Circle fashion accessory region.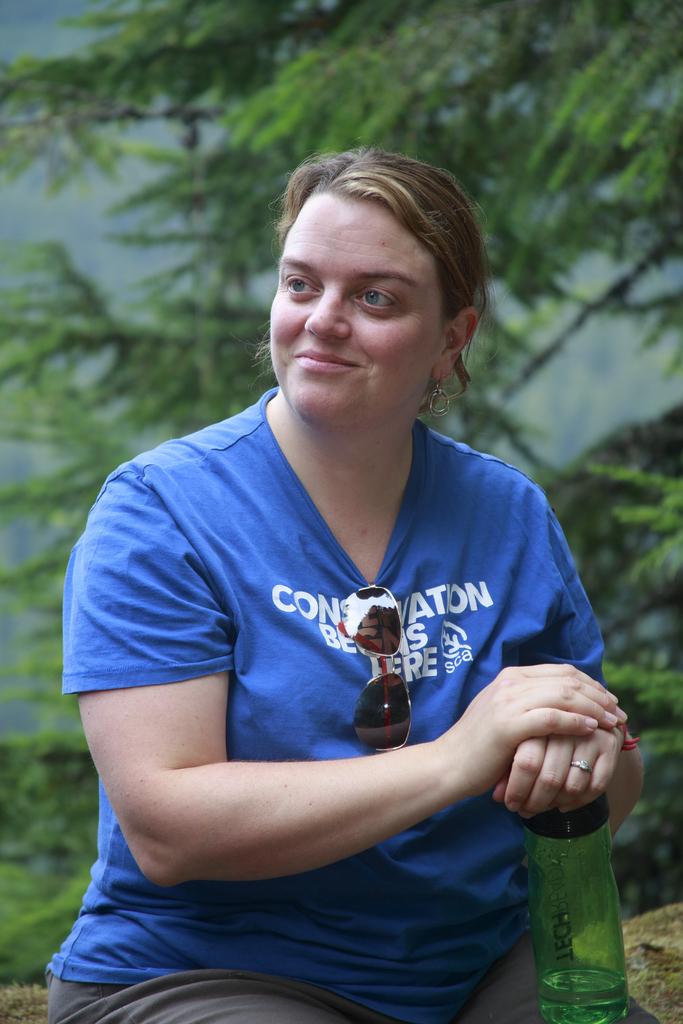
Region: <box>427,374,450,418</box>.
